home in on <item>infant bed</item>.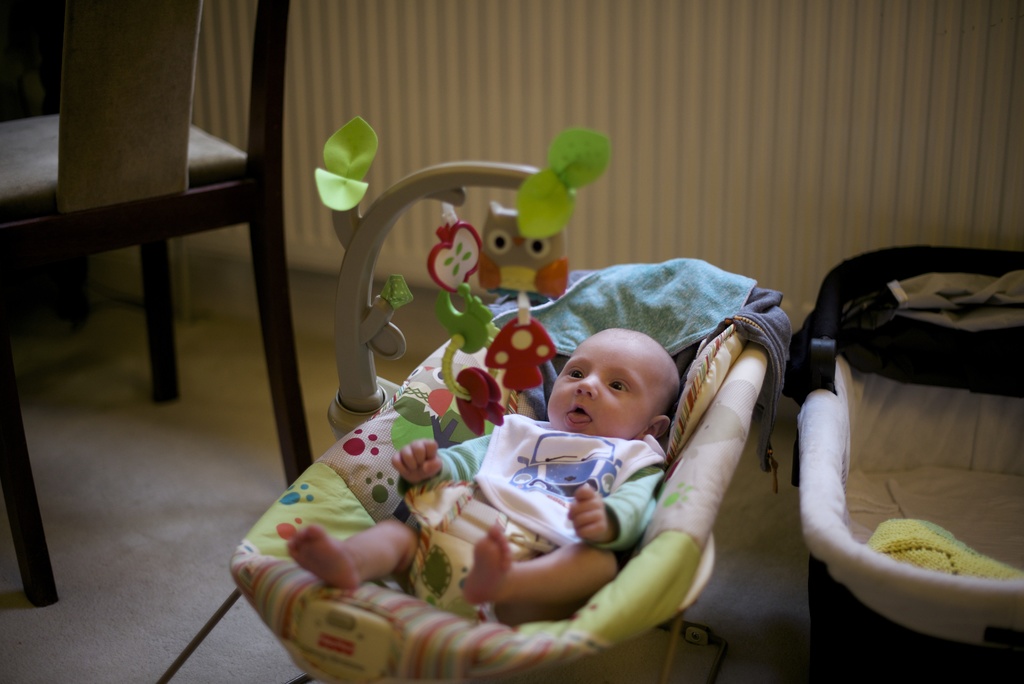
Homed in at region(785, 241, 1023, 683).
